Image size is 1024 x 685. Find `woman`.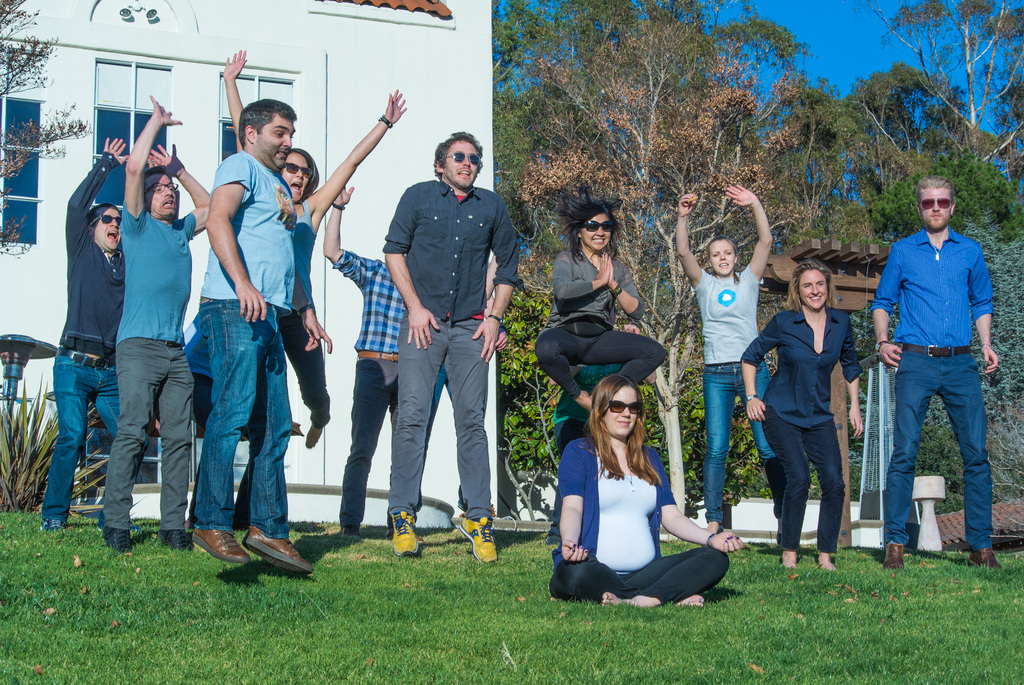
bbox=(668, 180, 797, 537).
